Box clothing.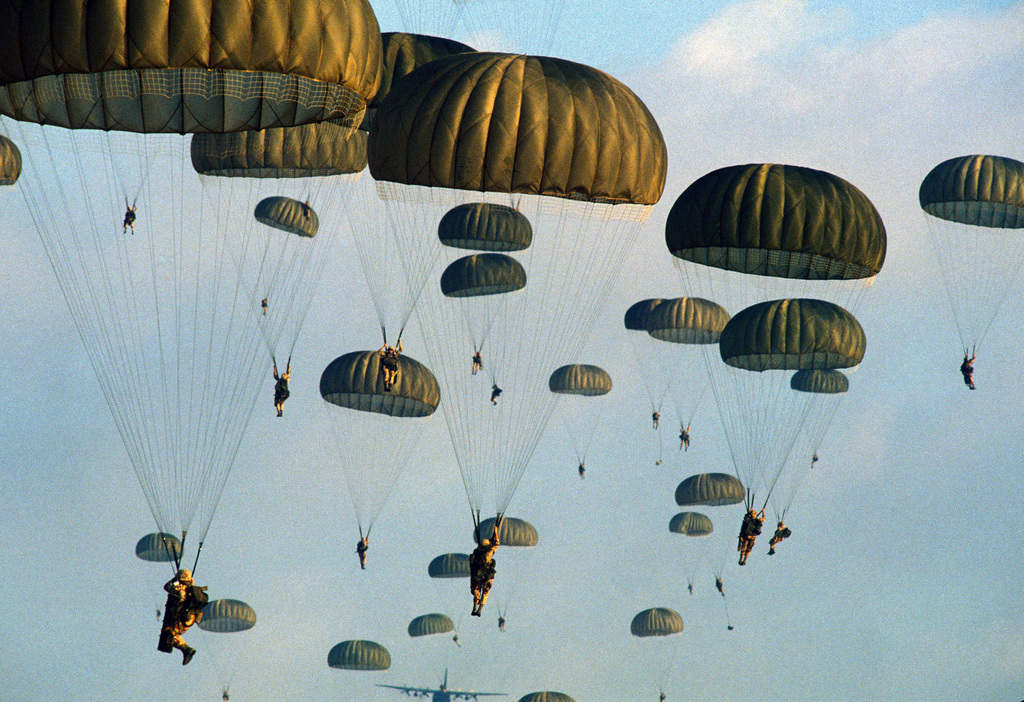
<box>356,540,366,562</box>.
